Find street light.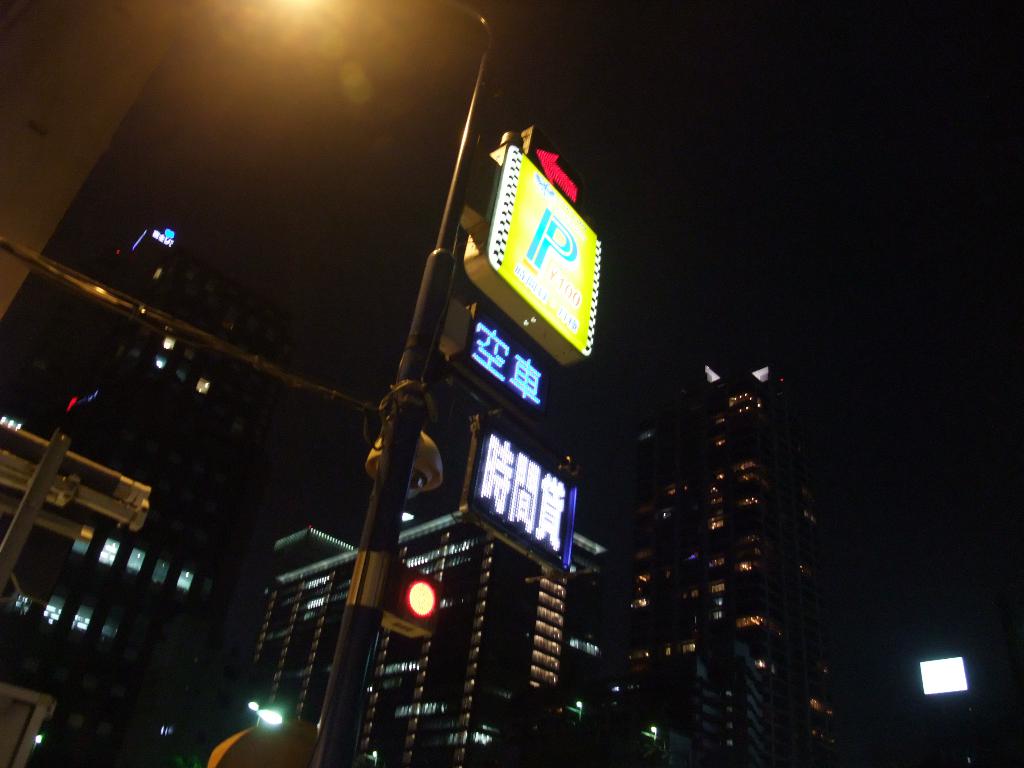
BBox(267, 0, 488, 767).
